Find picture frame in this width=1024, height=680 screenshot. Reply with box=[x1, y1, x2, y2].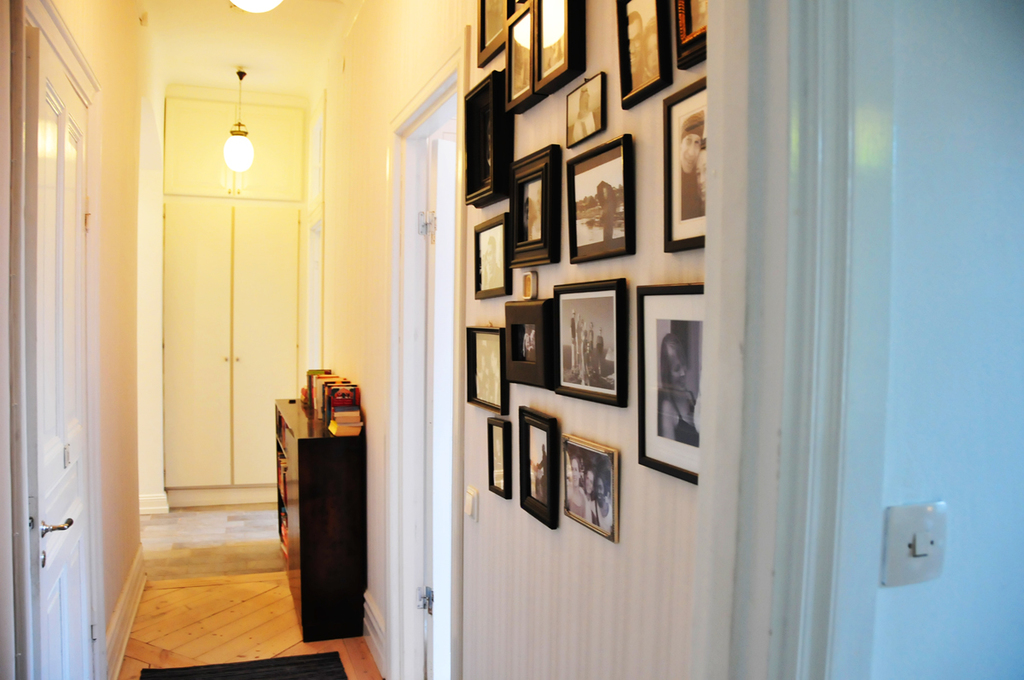
box=[469, 0, 509, 65].
